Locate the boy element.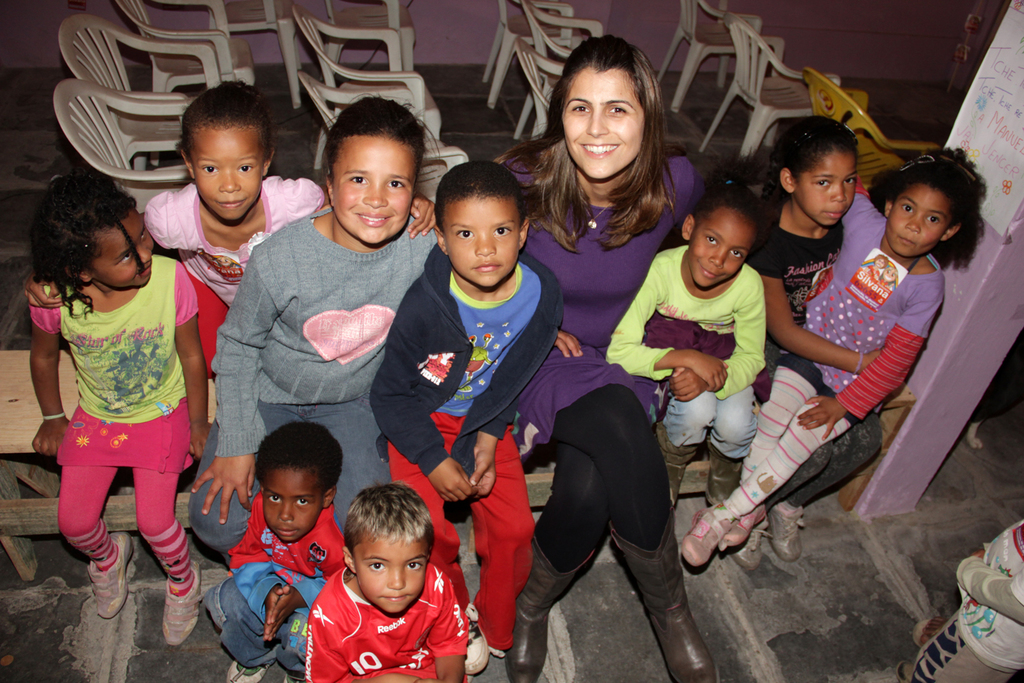
Element bbox: detection(374, 146, 556, 656).
